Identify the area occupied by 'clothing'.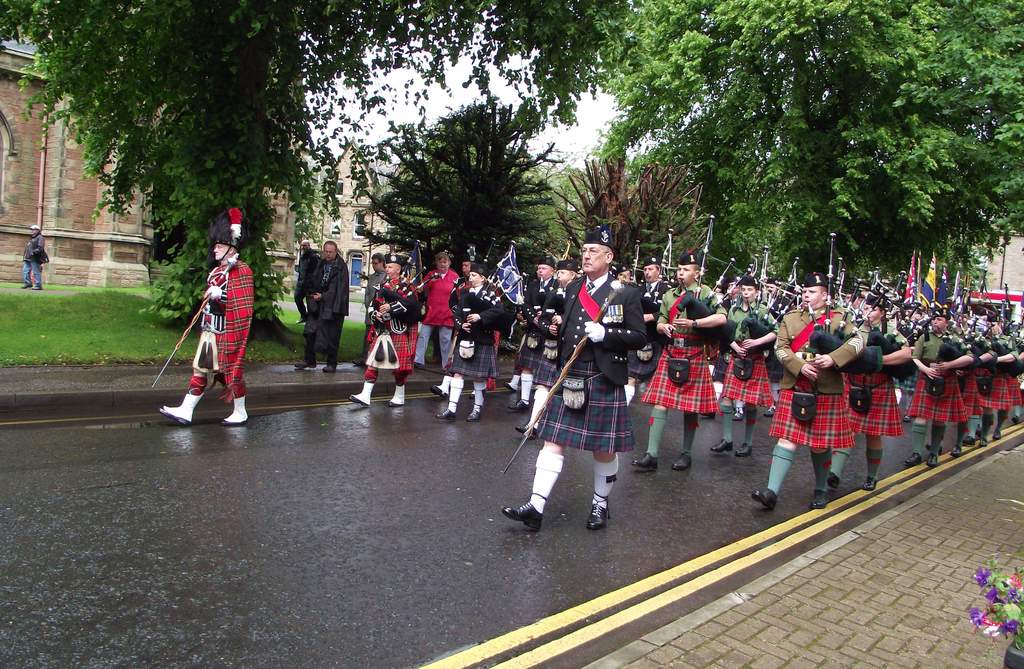
Area: {"left": 703, "top": 291, "right": 781, "bottom": 412}.
